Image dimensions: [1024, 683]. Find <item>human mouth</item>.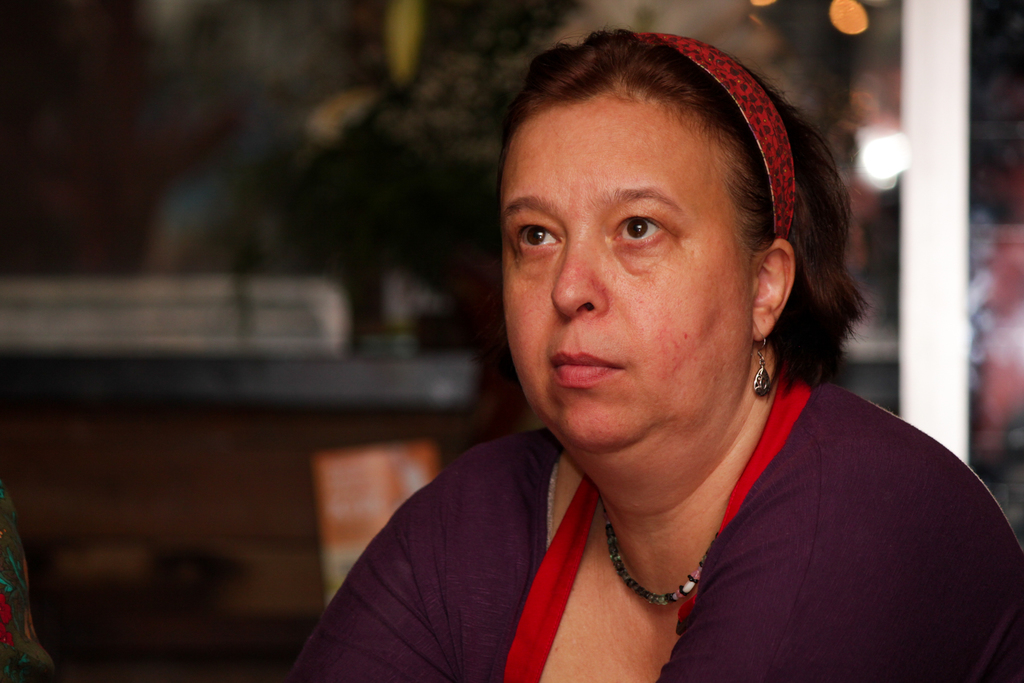
550,347,621,390.
